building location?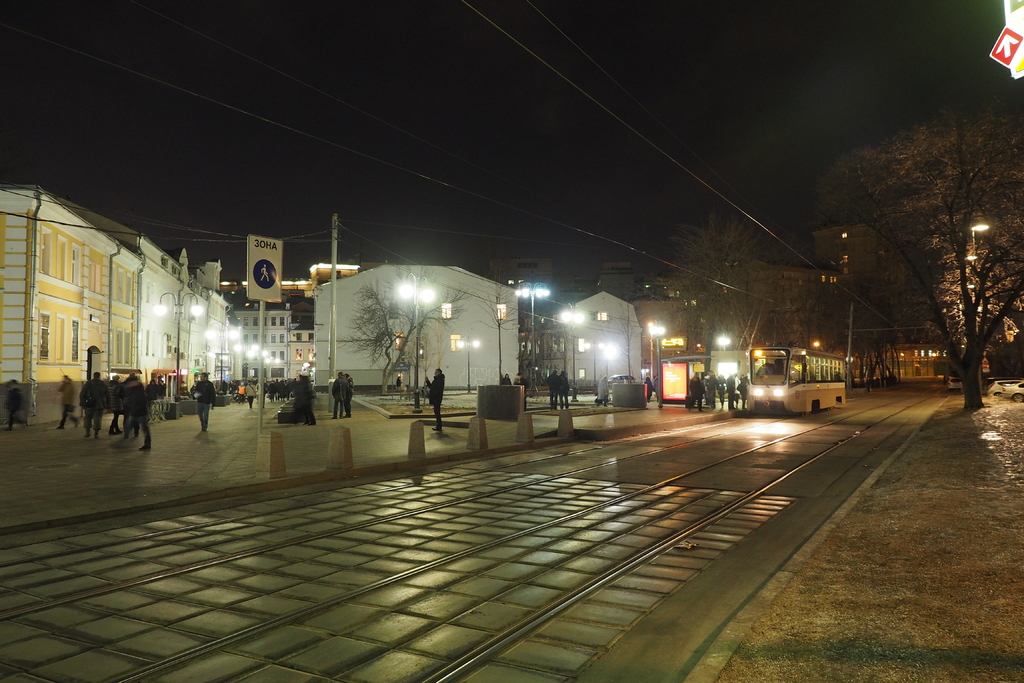
BBox(228, 289, 314, 374)
